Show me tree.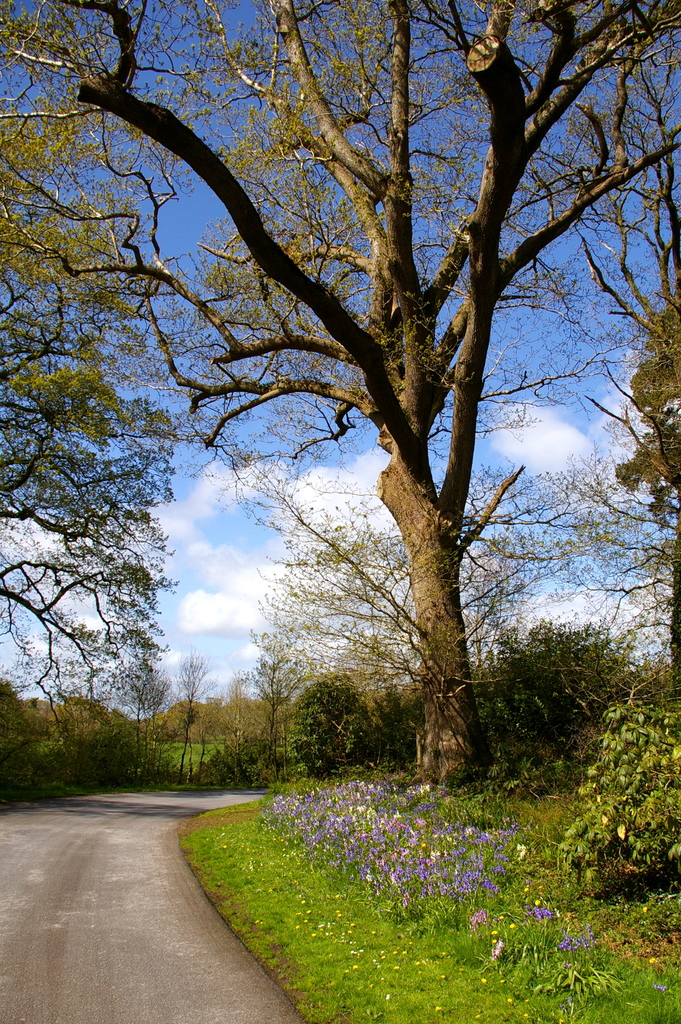
tree is here: (x1=31, y1=682, x2=90, y2=741).
